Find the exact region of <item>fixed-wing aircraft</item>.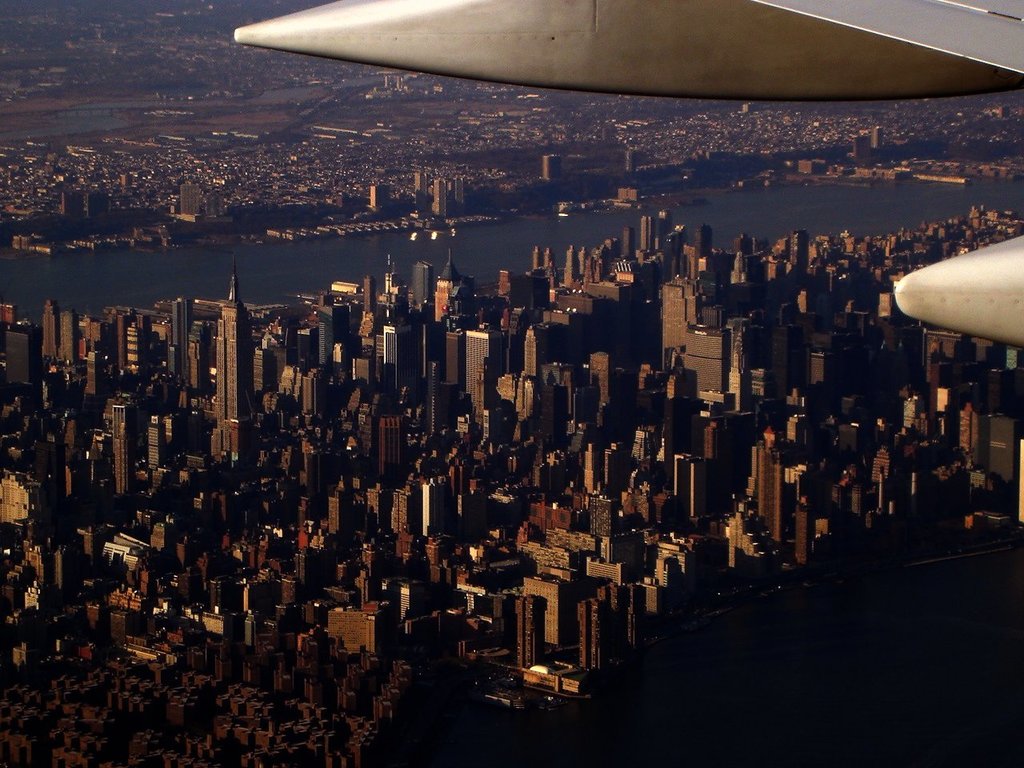
Exact region: l=235, t=0, r=1023, b=348.
